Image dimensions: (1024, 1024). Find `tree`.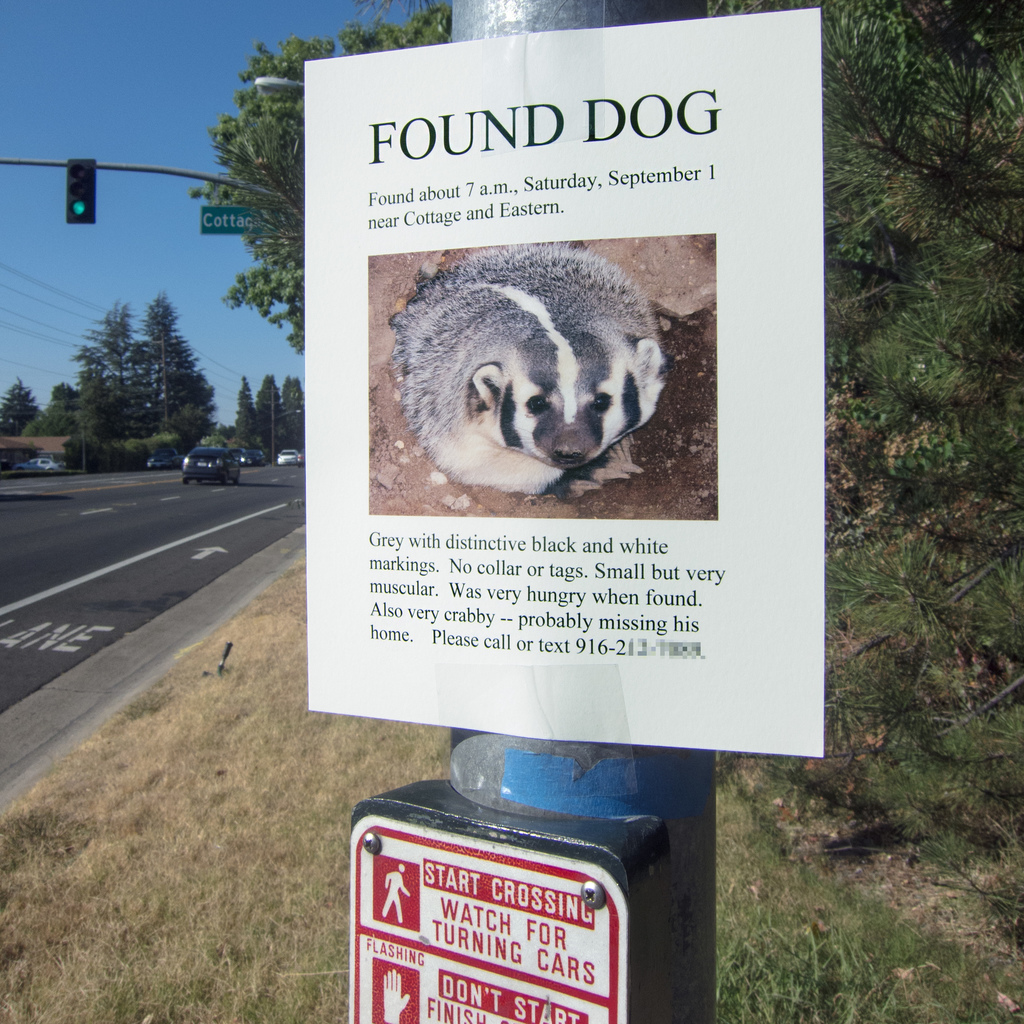
detection(186, 3, 457, 360).
